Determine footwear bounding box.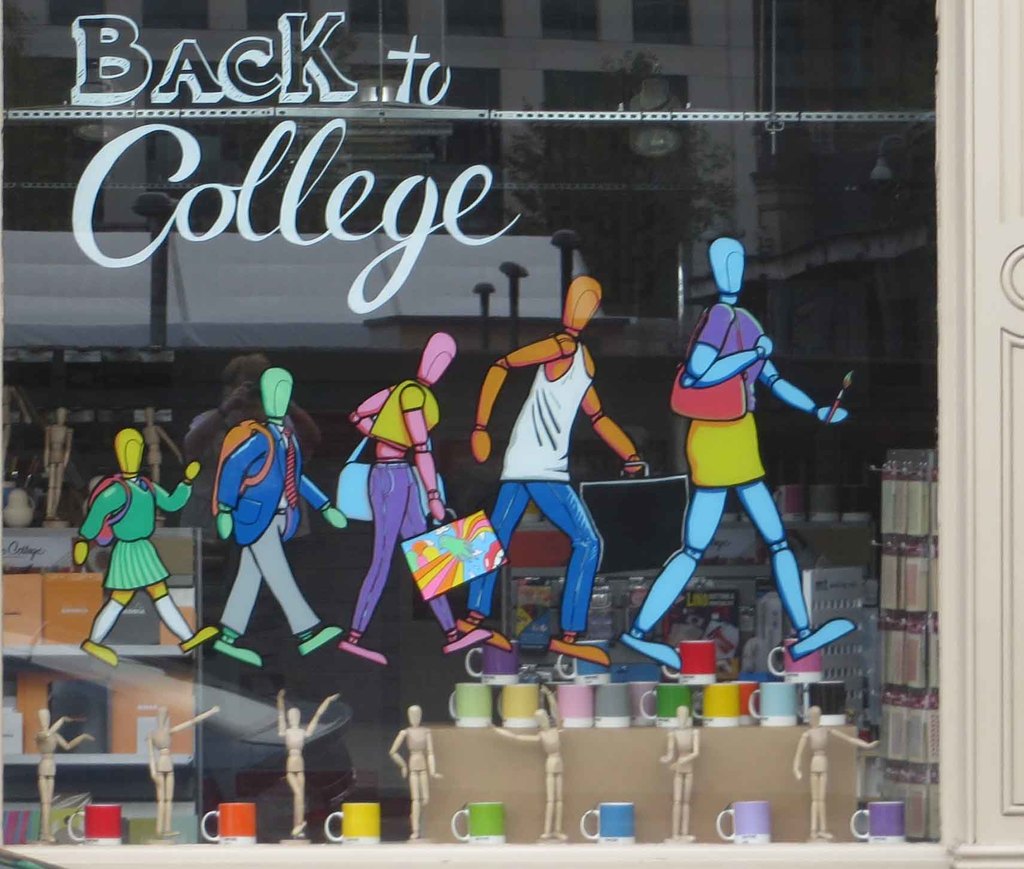
Determined: <region>543, 636, 610, 665</region>.
